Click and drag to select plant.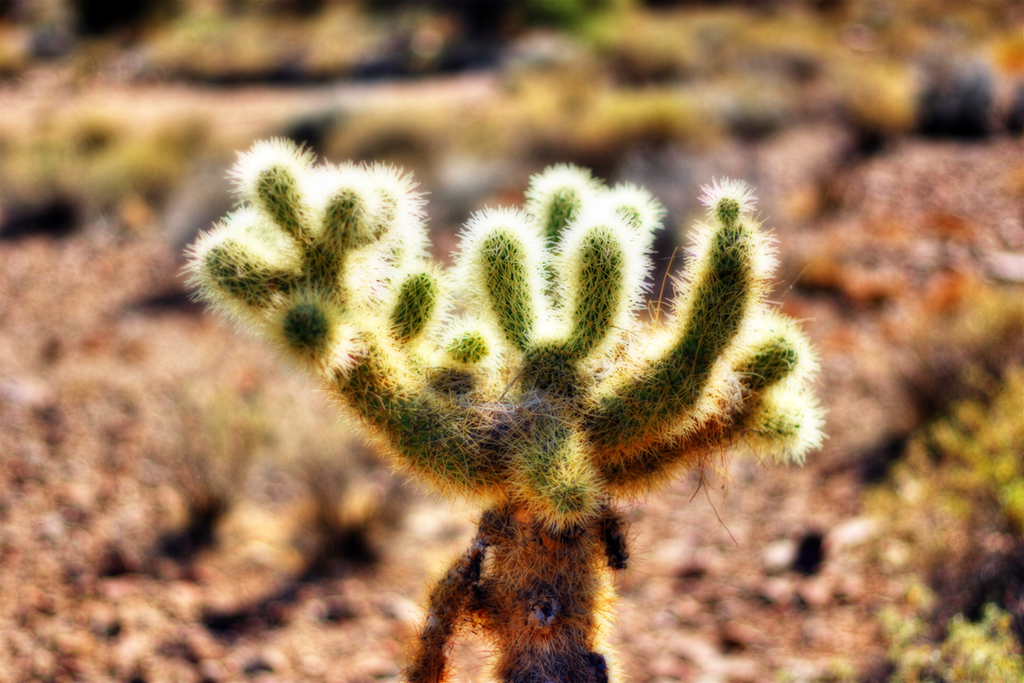
Selection: box=[205, 134, 774, 635].
